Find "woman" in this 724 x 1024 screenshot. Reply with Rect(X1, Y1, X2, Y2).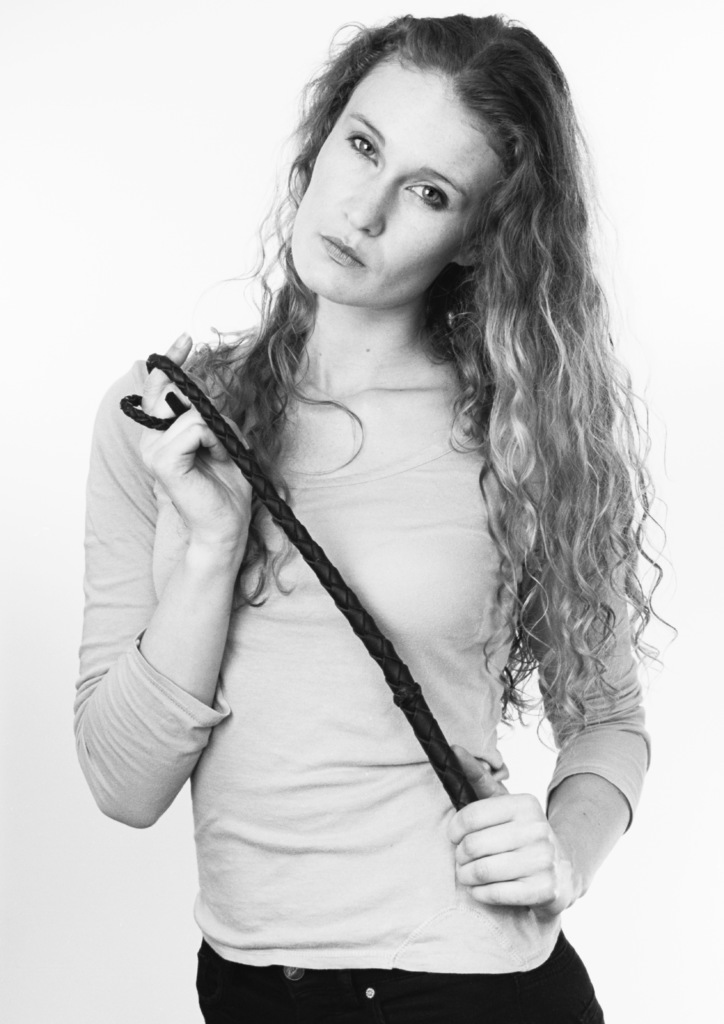
Rect(69, 20, 696, 1018).
